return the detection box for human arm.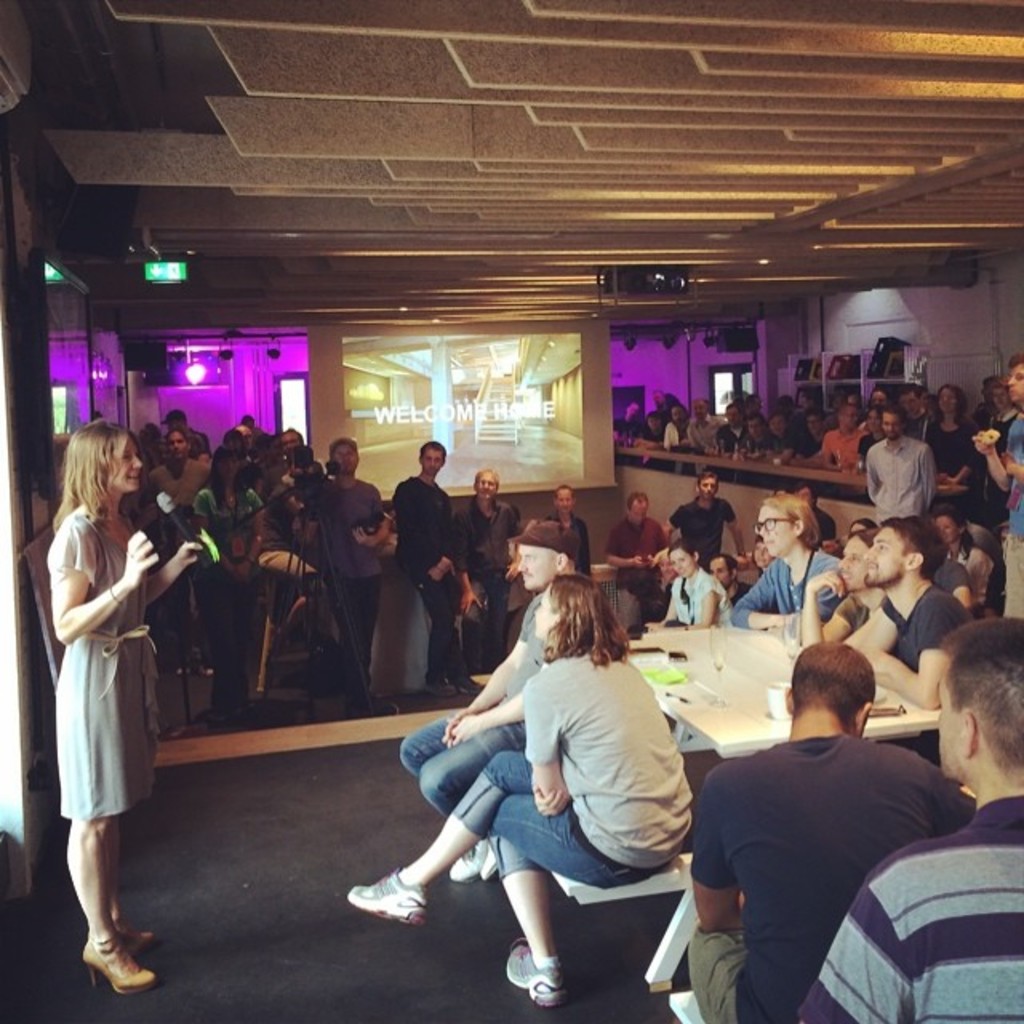
(left=789, top=573, right=882, bottom=627).
